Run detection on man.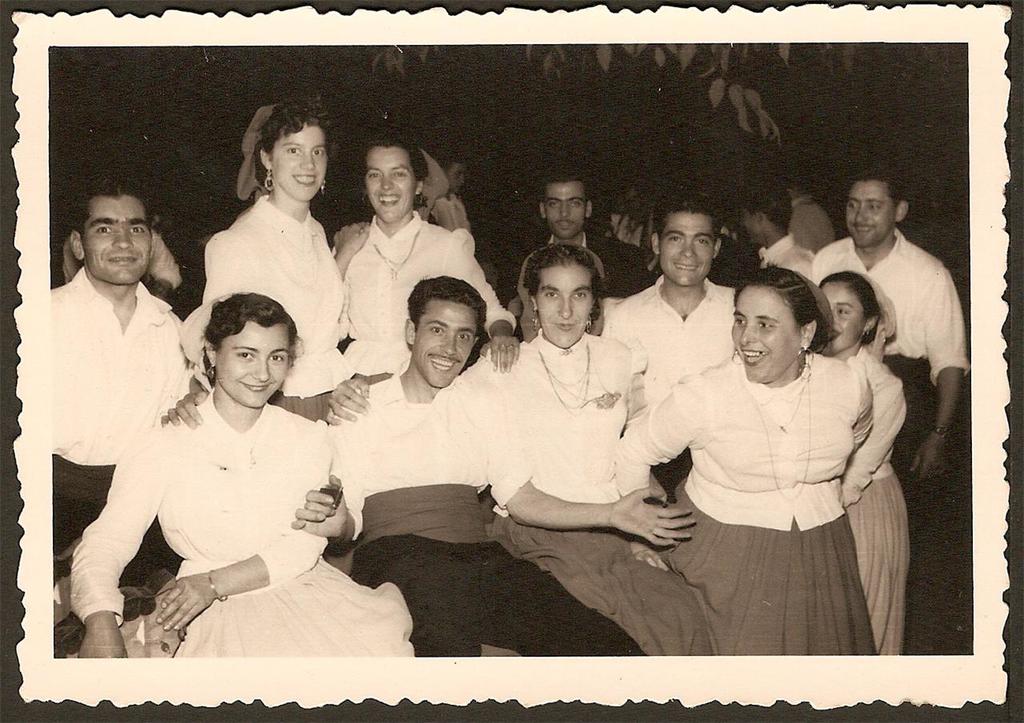
Result: <region>731, 174, 818, 283</region>.
